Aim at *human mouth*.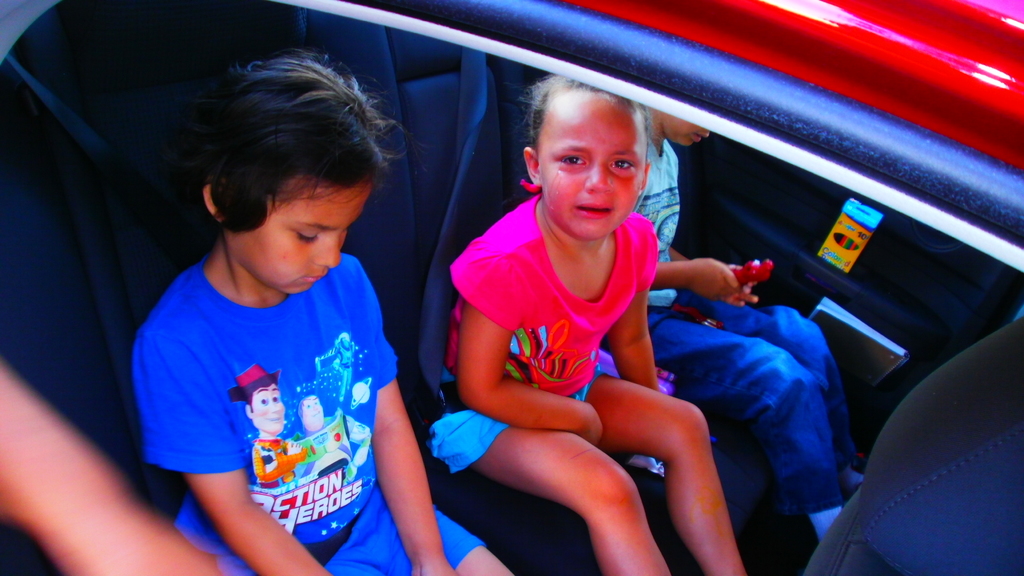
Aimed at (690,132,710,146).
